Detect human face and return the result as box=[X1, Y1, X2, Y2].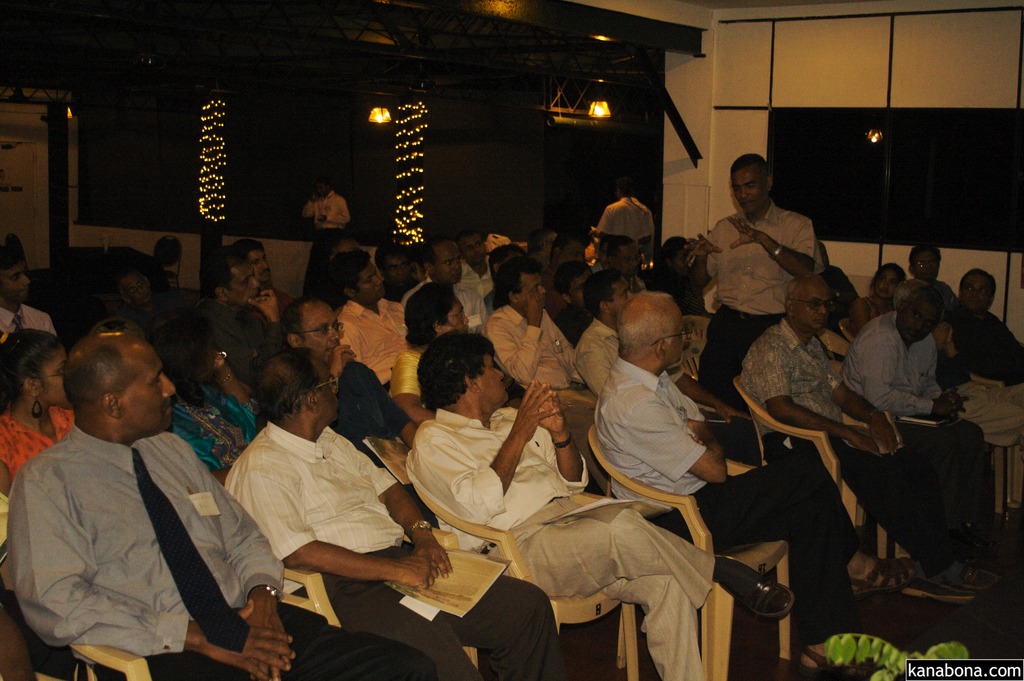
box=[248, 250, 273, 284].
